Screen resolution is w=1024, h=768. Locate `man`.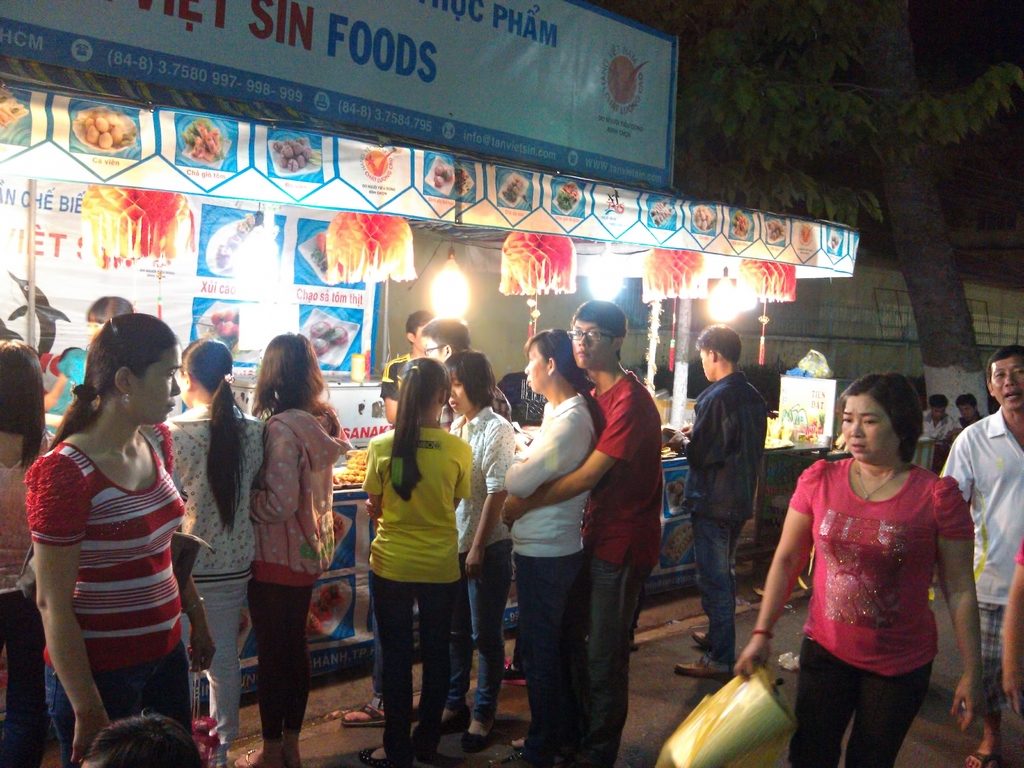
detection(920, 395, 962, 440).
